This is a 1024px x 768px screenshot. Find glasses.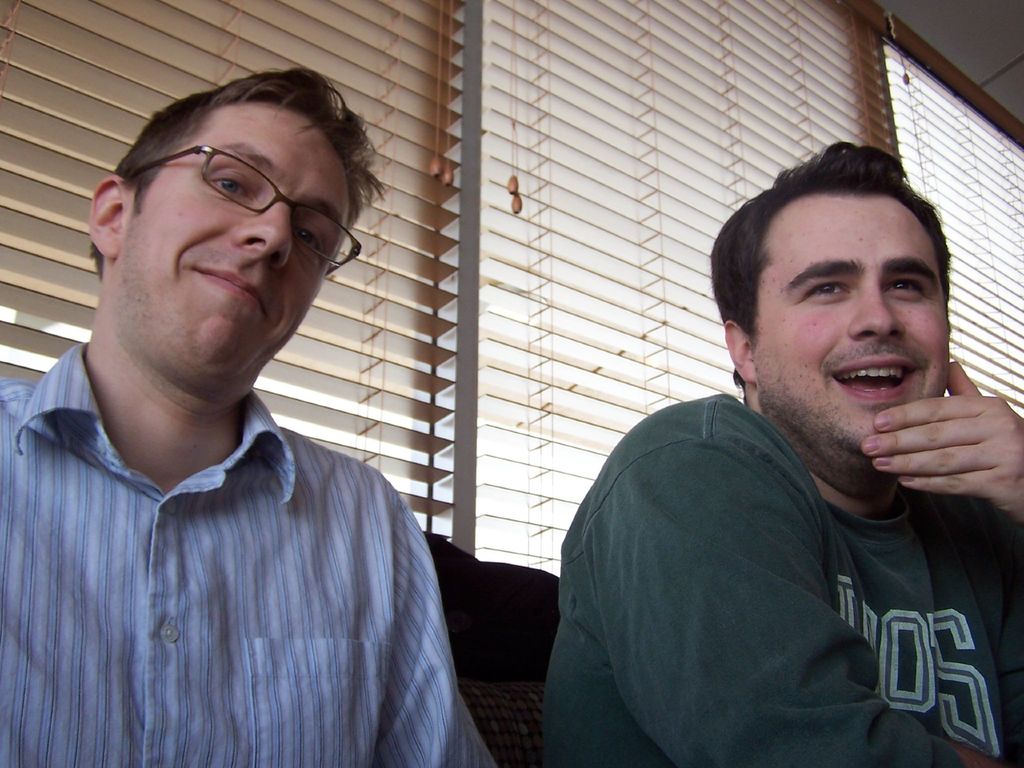
Bounding box: crop(114, 148, 354, 241).
